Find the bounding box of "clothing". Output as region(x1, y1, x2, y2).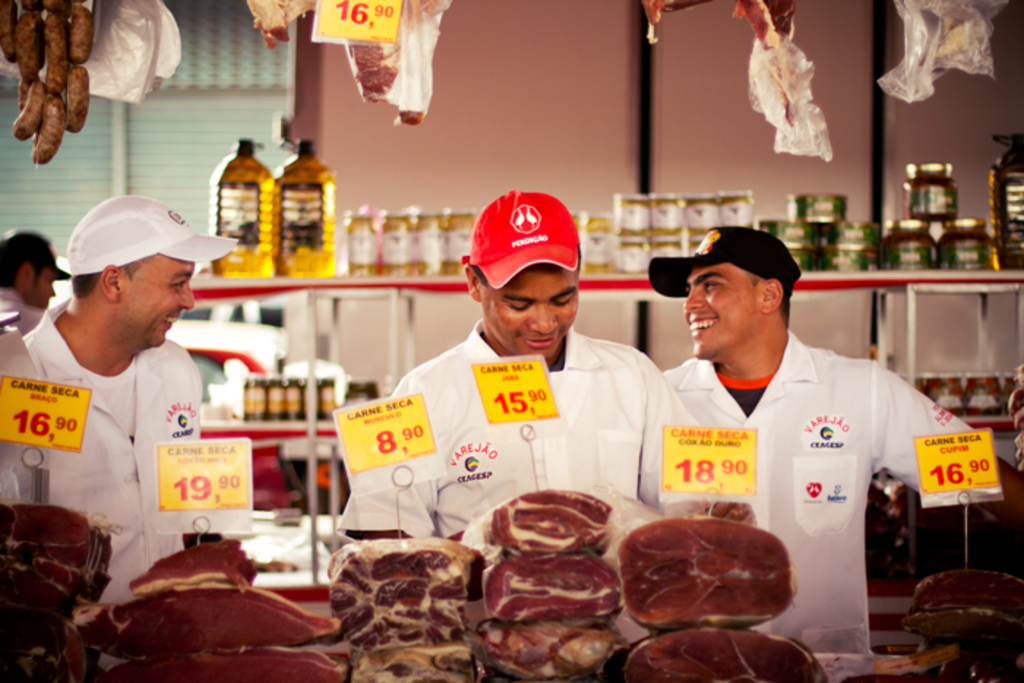
region(0, 293, 202, 589).
